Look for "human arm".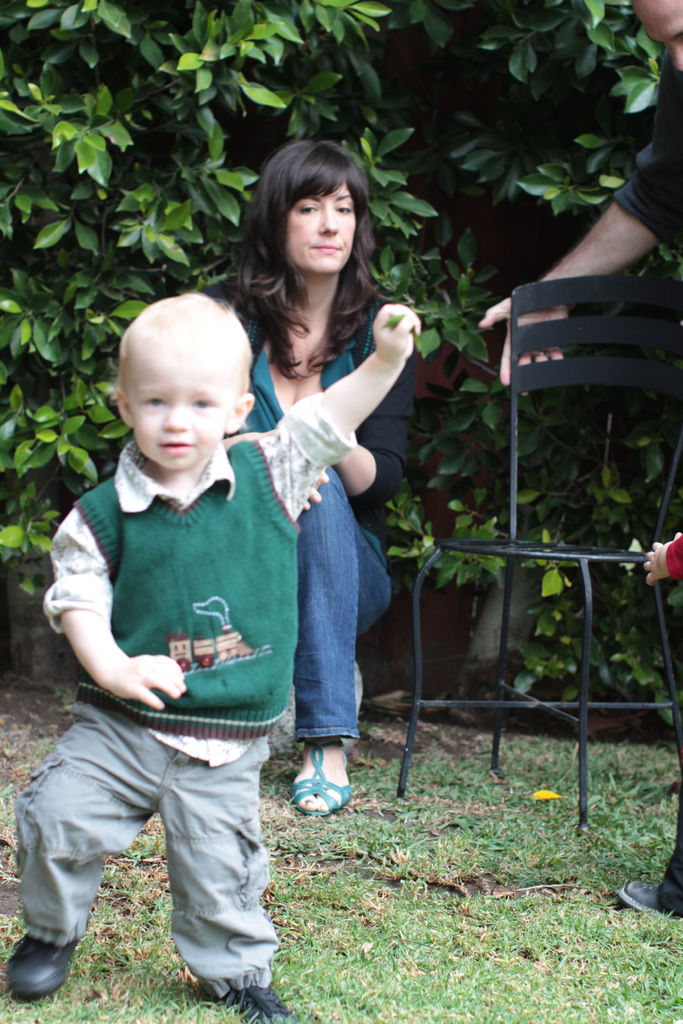
Found: [64, 513, 176, 721].
